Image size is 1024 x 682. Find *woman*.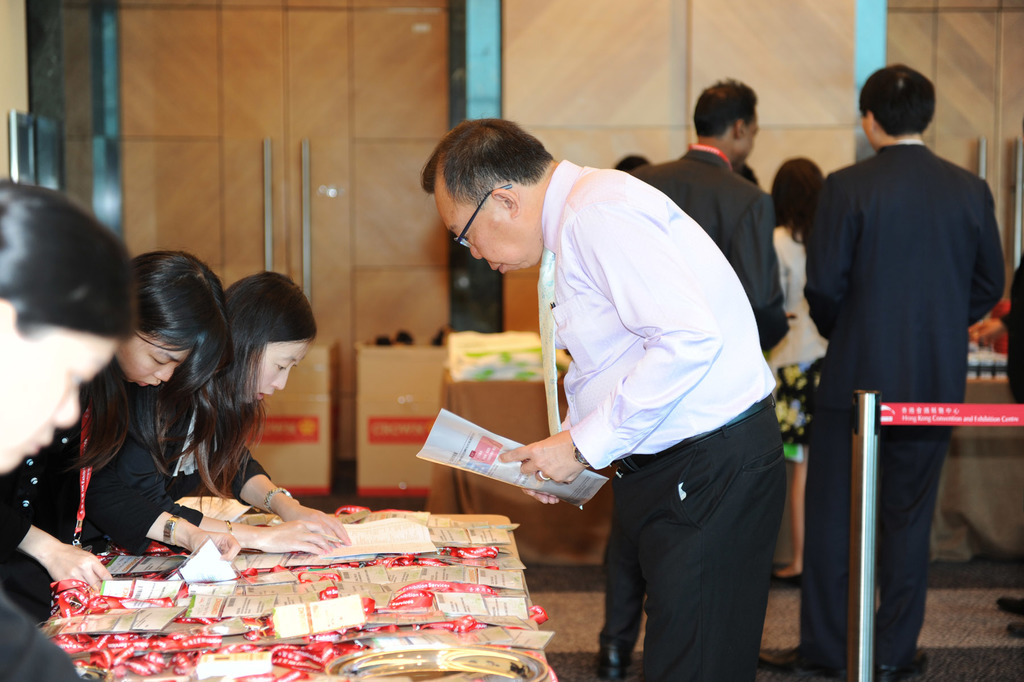
(0, 179, 137, 681).
